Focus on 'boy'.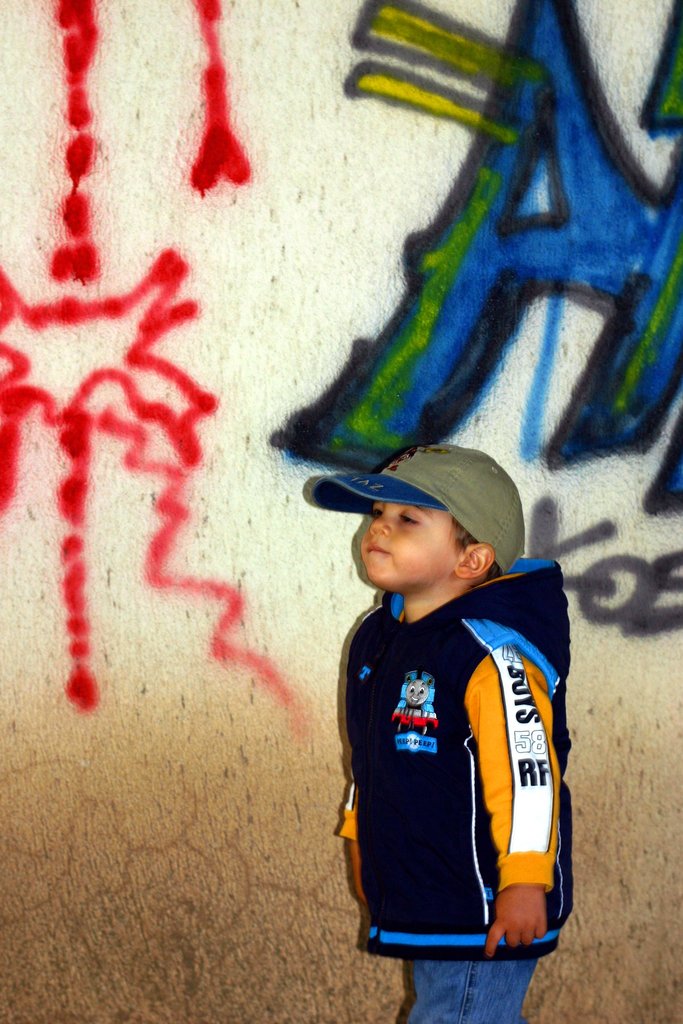
Focused at l=324, t=429, r=580, b=987.
